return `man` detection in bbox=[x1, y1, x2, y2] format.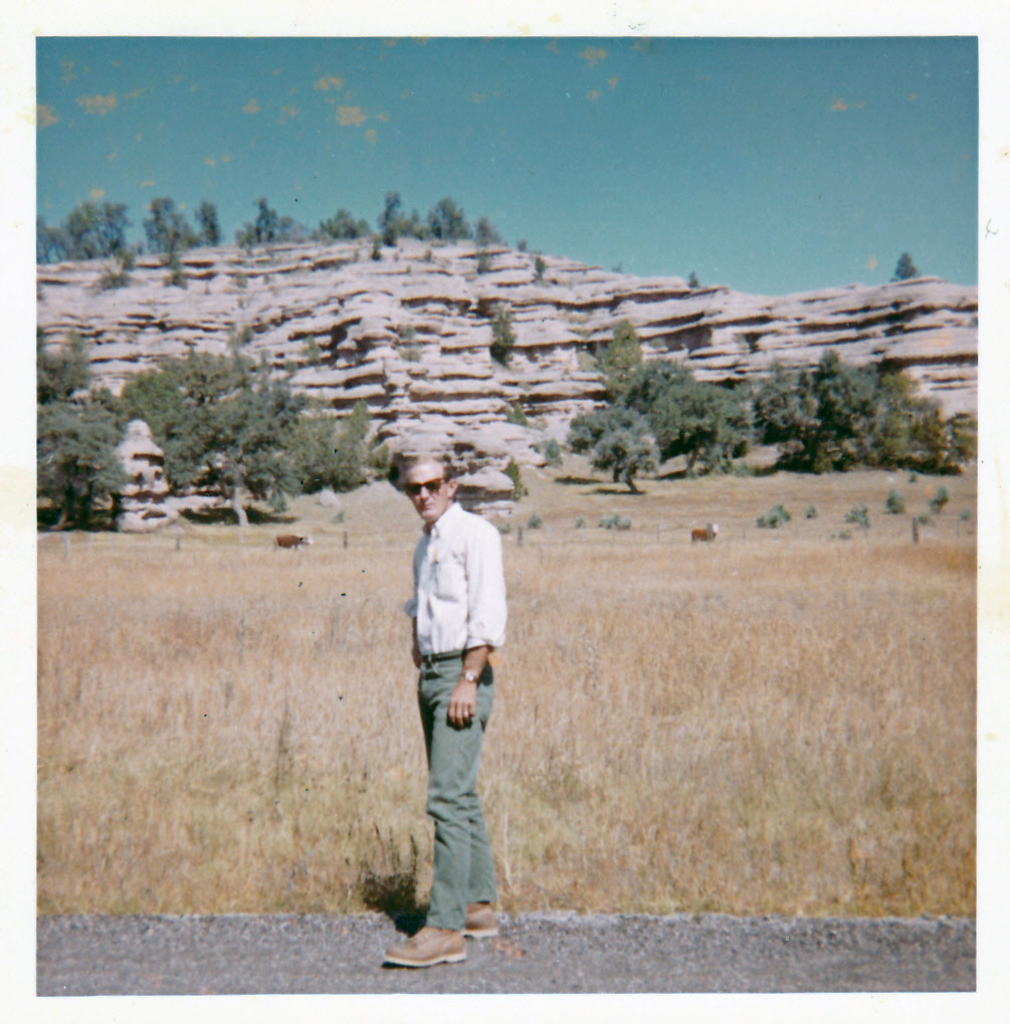
bbox=[394, 472, 519, 911].
